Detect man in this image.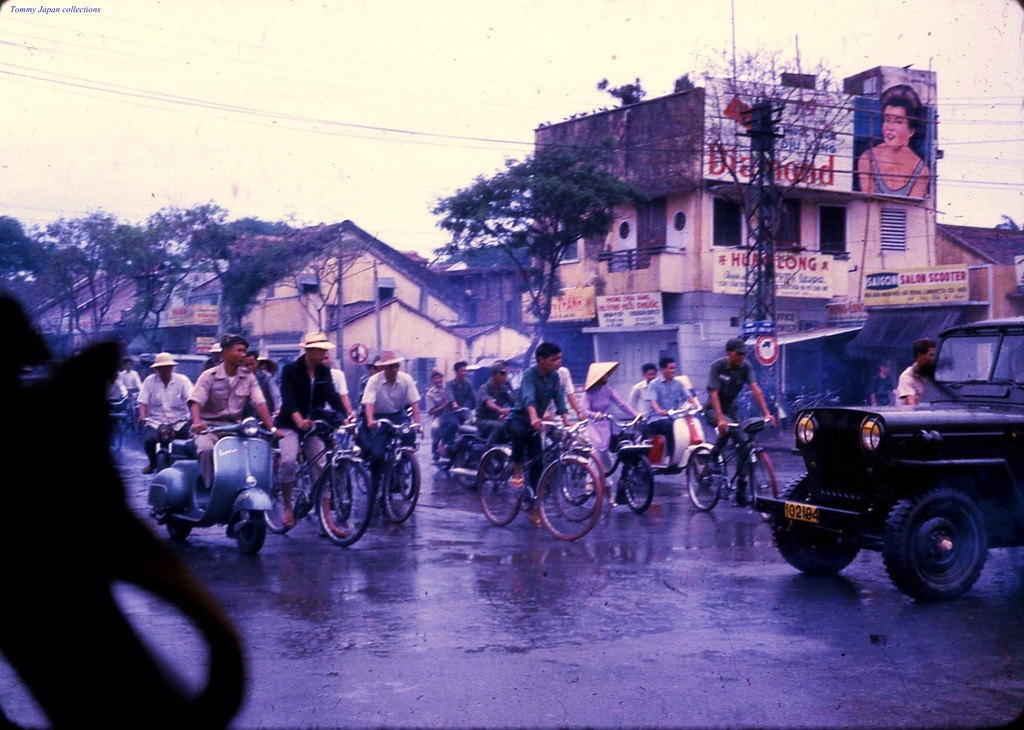
Detection: <box>112,371,127,444</box>.
